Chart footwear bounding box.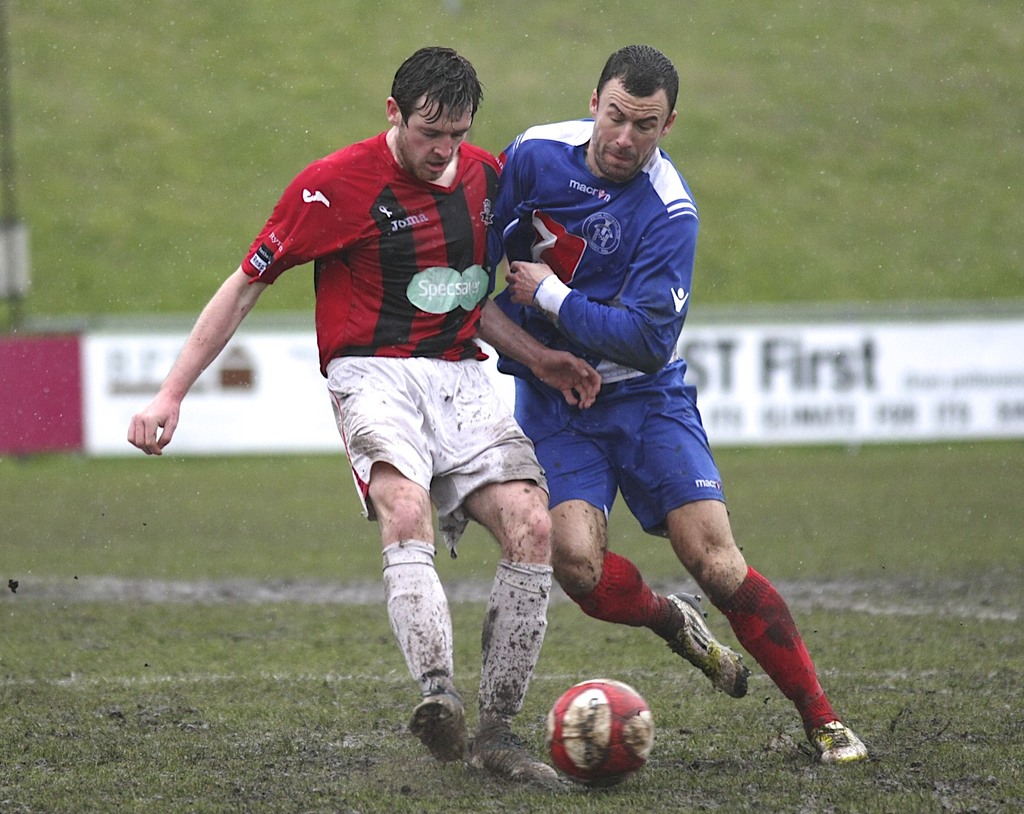
Charted: 470,726,551,796.
